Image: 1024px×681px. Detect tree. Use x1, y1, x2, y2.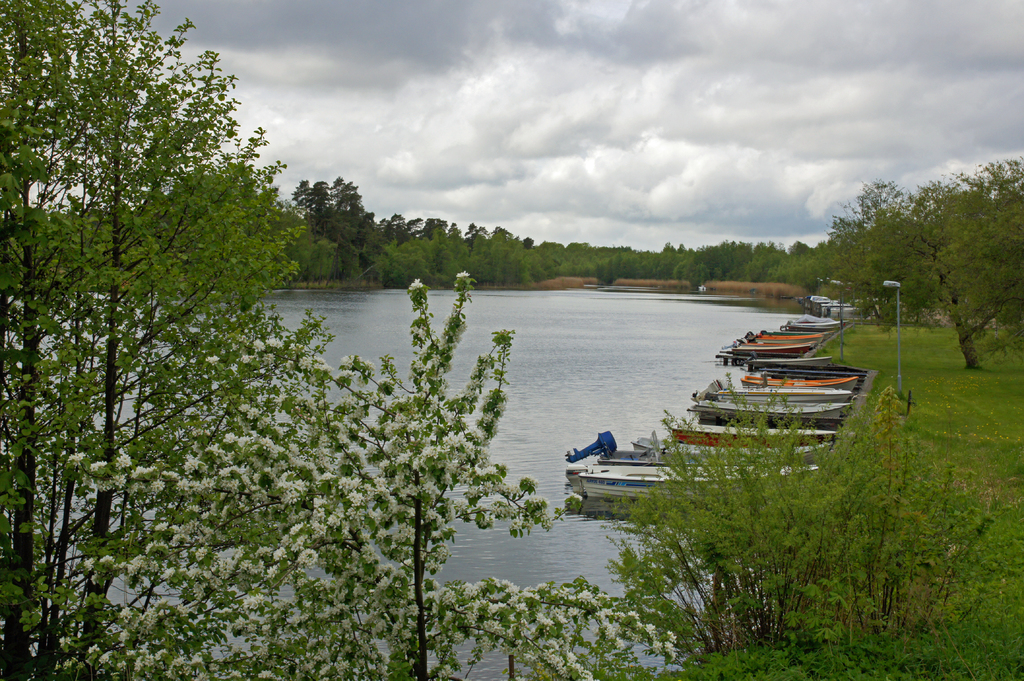
48, 271, 687, 680.
